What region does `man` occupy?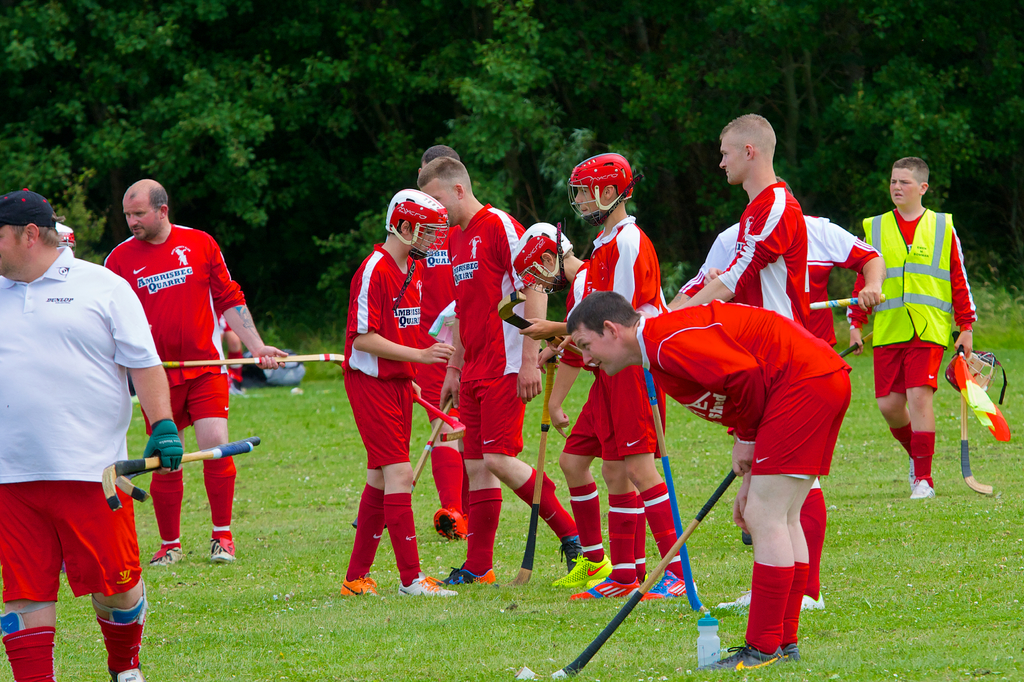
bbox(420, 146, 470, 541).
